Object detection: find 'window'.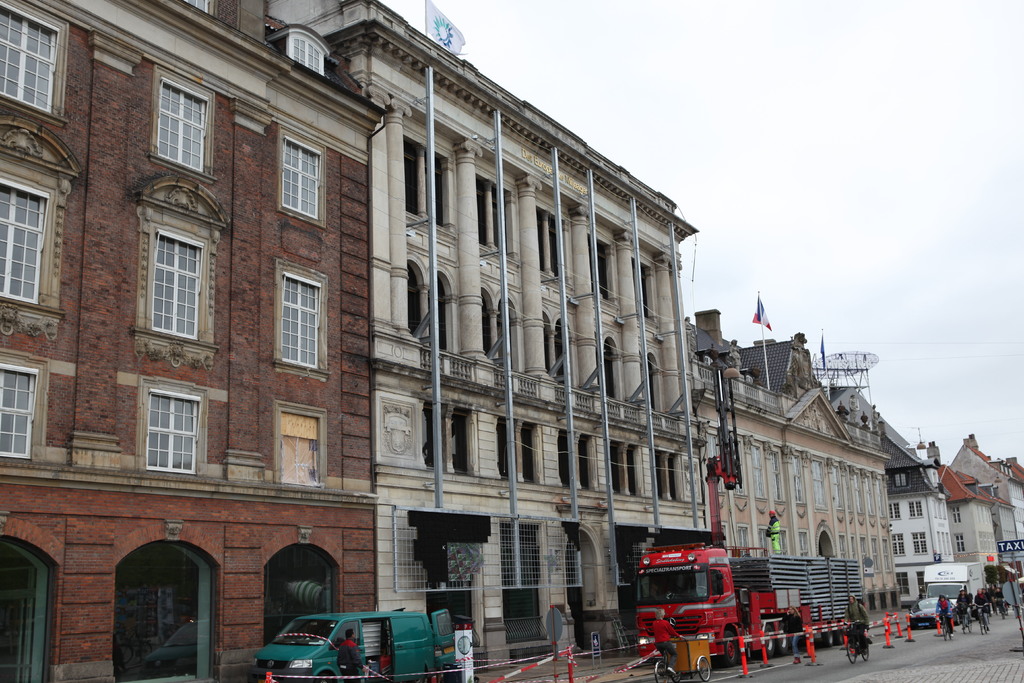
bbox=[886, 499, 905, 523].
